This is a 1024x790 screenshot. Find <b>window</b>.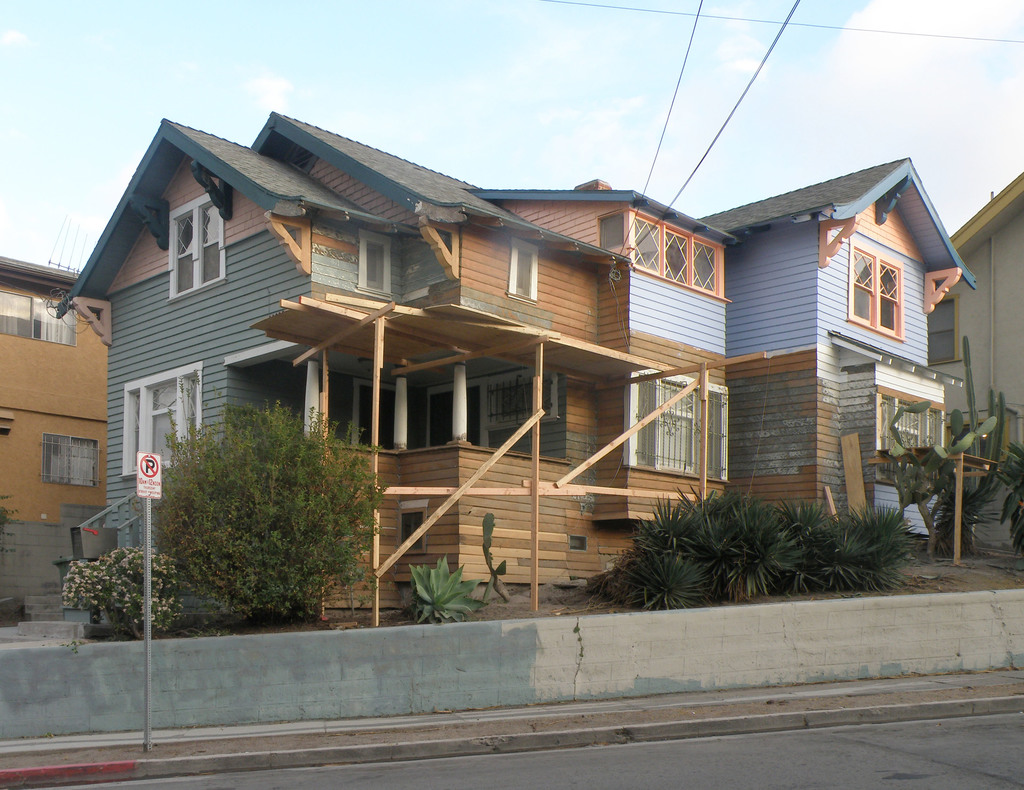
Bounding box: {"left": 504, "top": 238, "right": 537, "bottom": 301}.
